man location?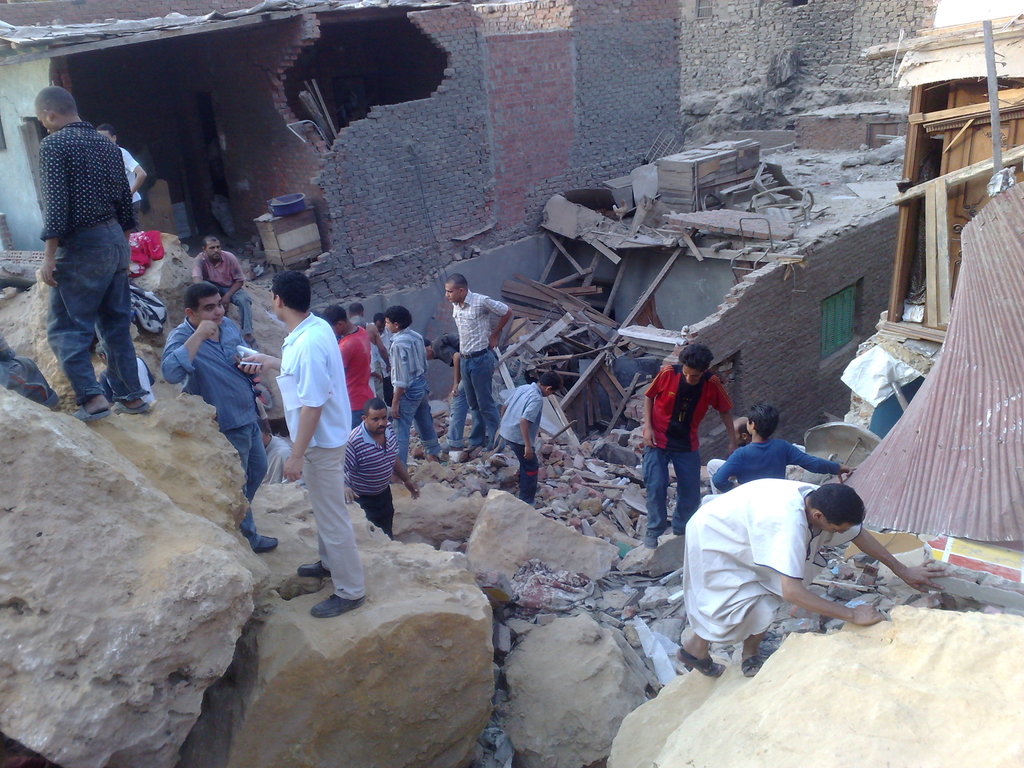
pyautogui.locateOnScreen(346, 304, 392, 415)
